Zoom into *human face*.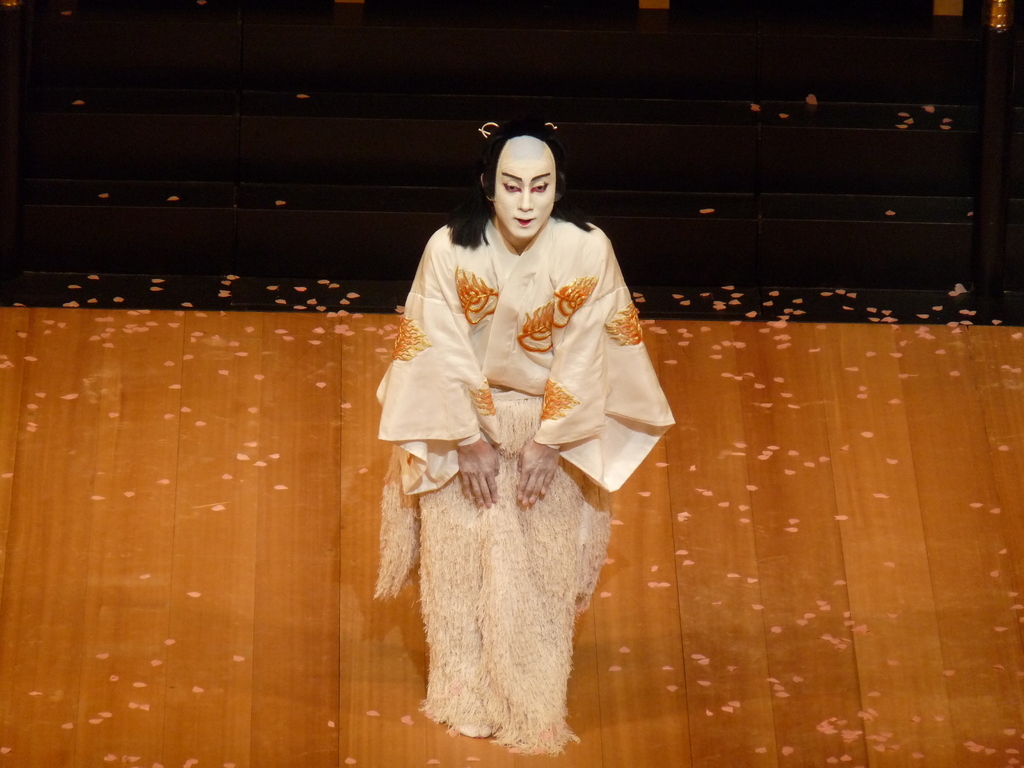
Zoom target: bbox(494, 138, 558, 242).
